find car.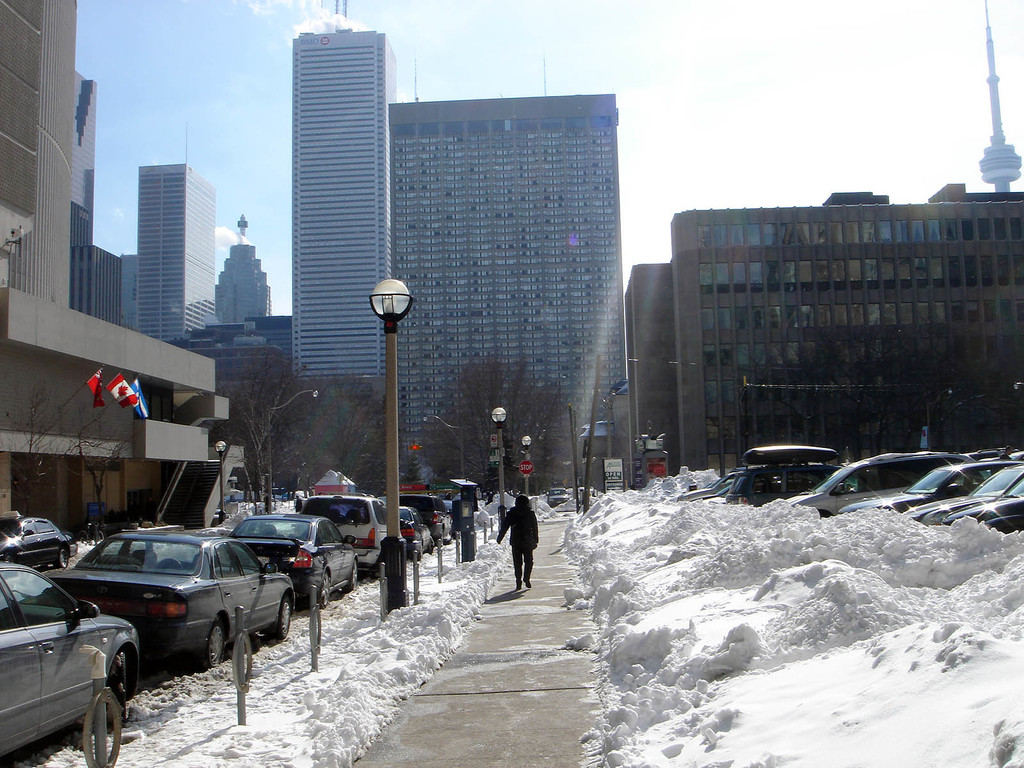
[227,490,365,602].
